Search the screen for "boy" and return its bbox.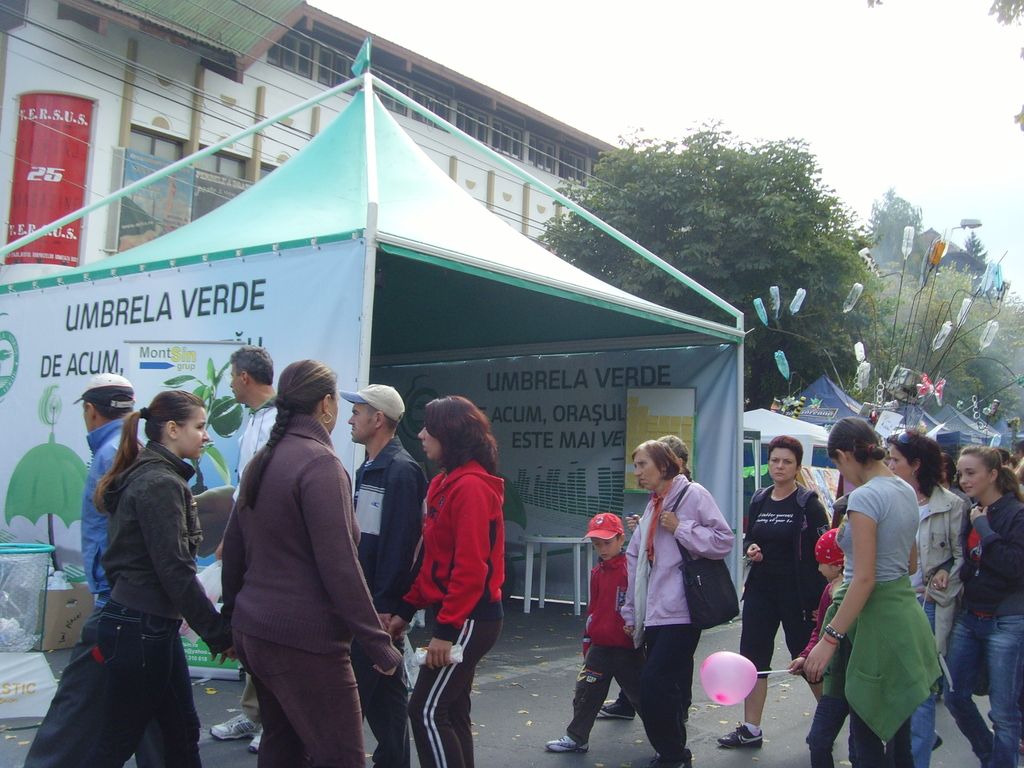
Found: [547, 513, 644, 749].
